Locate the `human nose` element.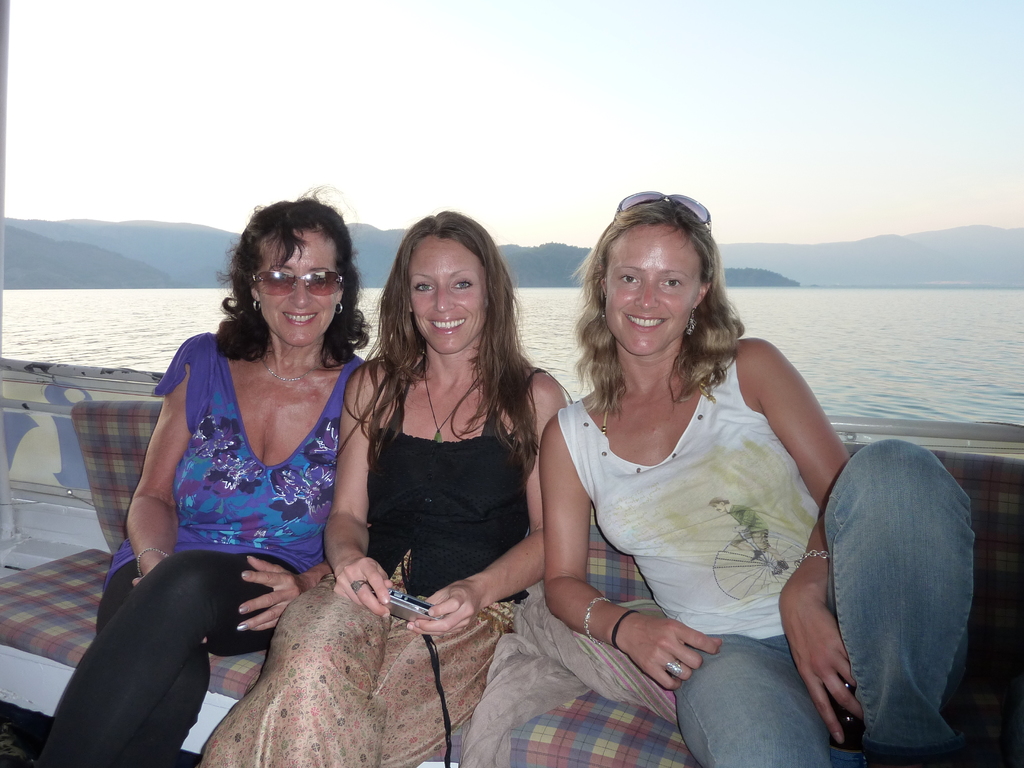
Element bbox: <region>287, 278, 315, 307</region>.
